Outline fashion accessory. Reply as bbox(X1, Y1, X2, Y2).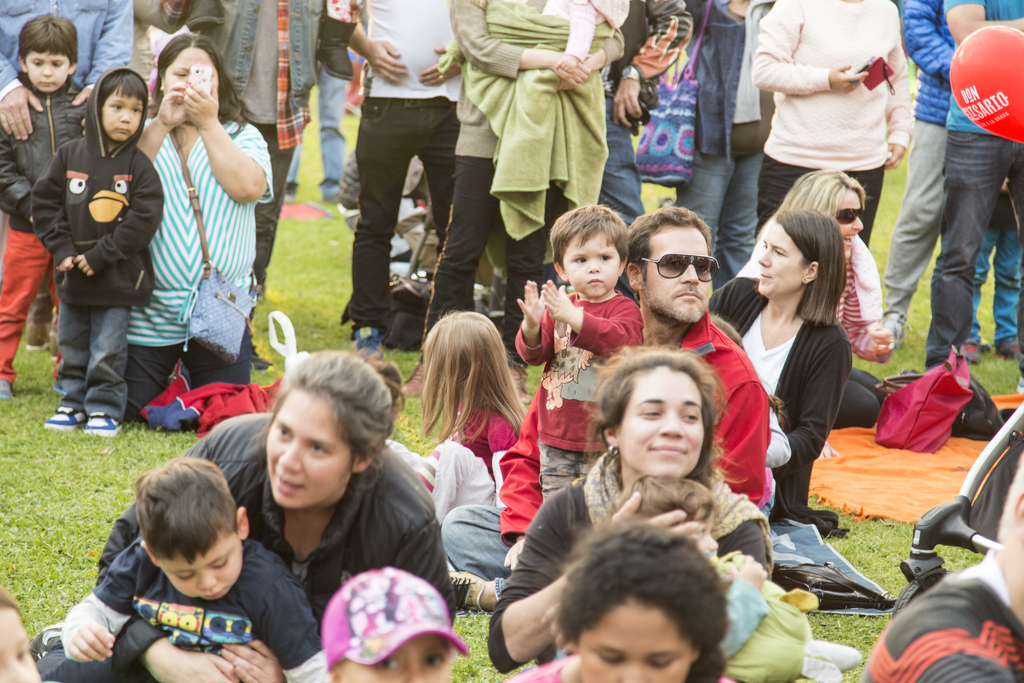
bbox(182, 0, 229, 35).
